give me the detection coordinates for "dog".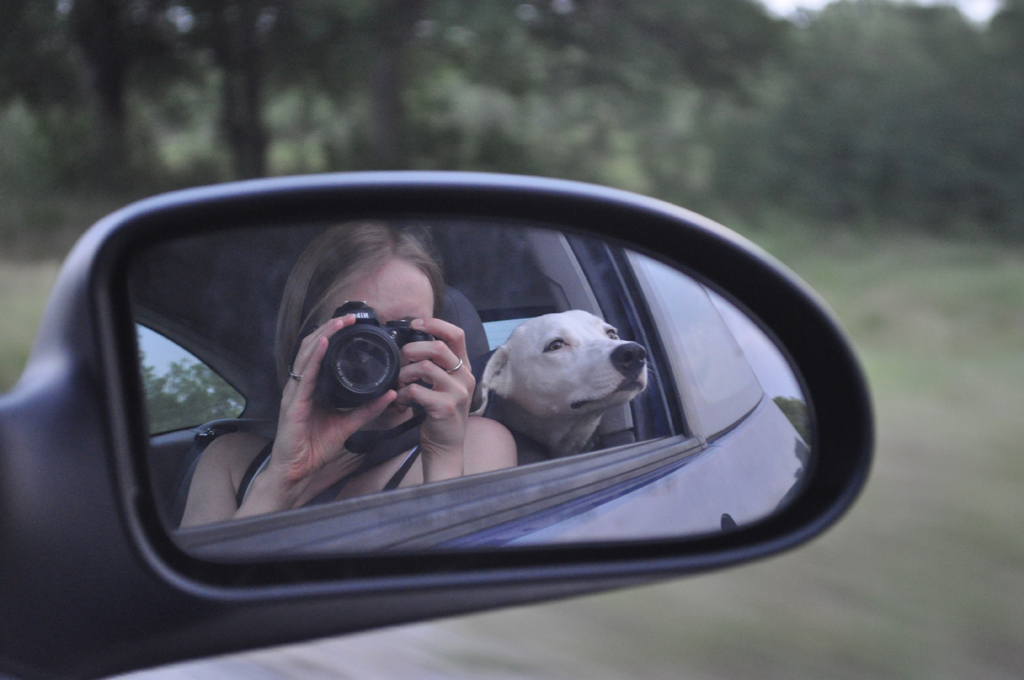
region(473, 307, 653, 457).
